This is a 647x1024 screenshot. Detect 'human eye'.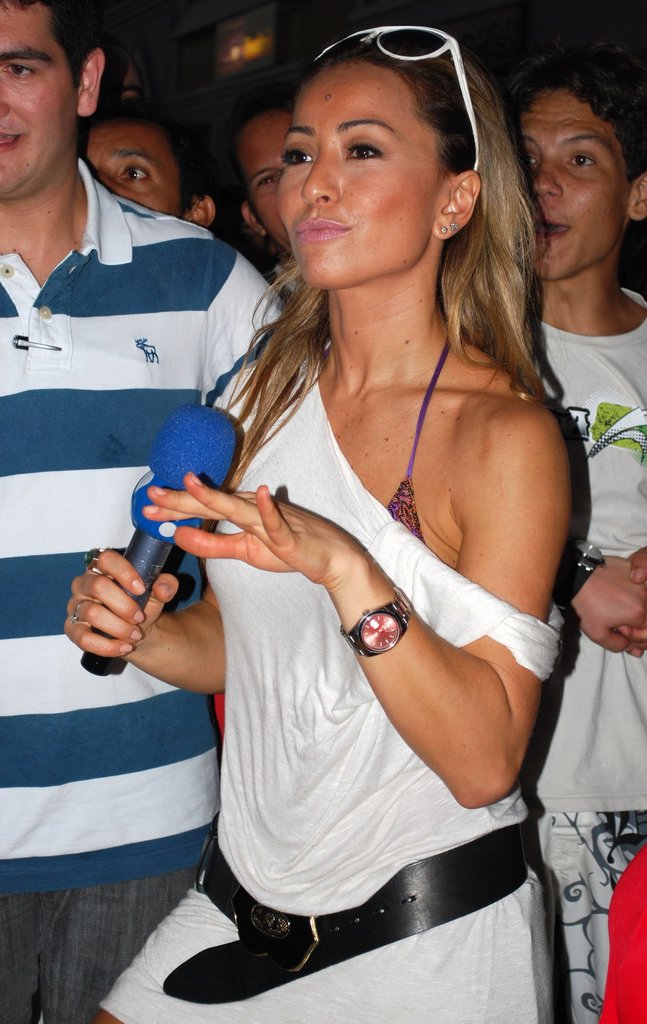
box(0, 61, 48, 88).
